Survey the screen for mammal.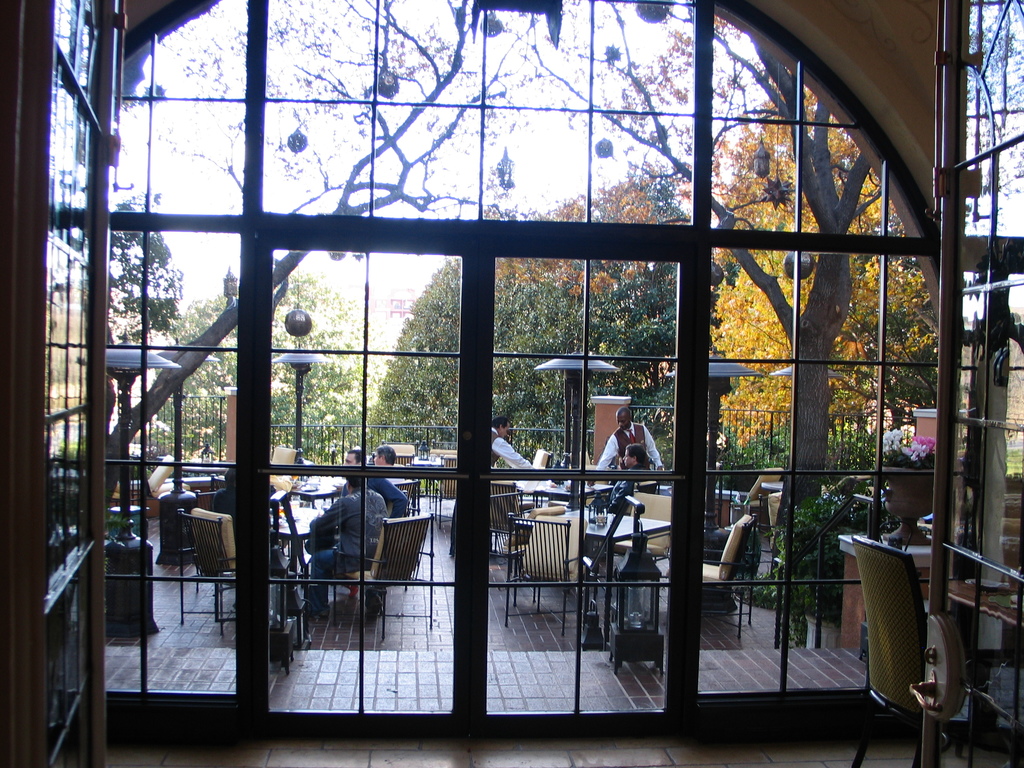
Survey found: bbox=[208, 465, 248, 520].
